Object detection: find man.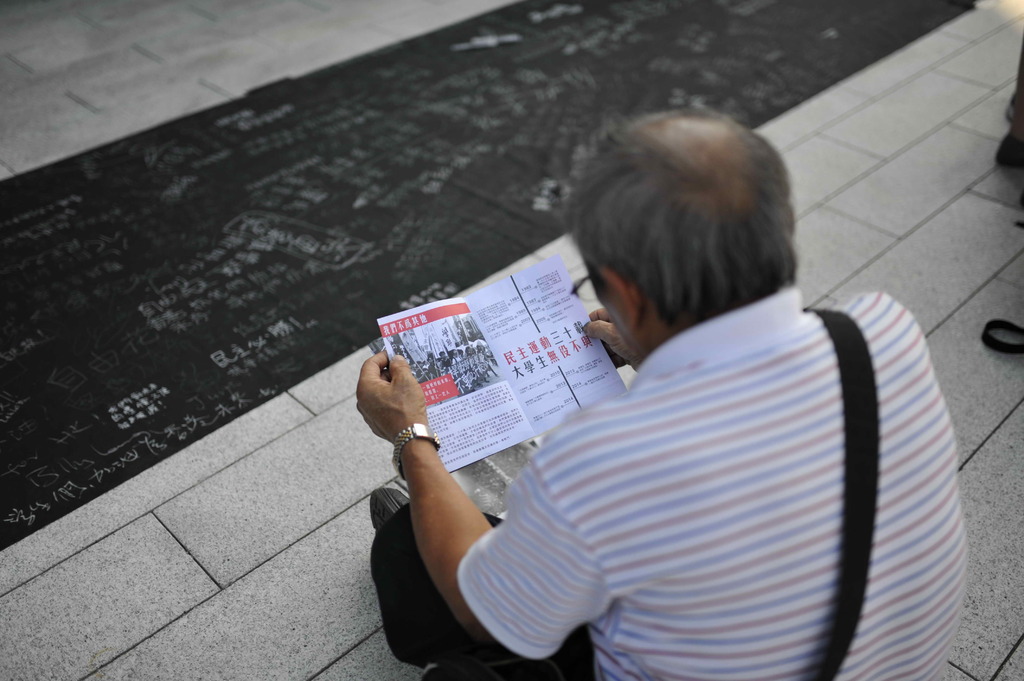
{"left": 310, "top": 92, "right": 966, "bottom": 657}.
